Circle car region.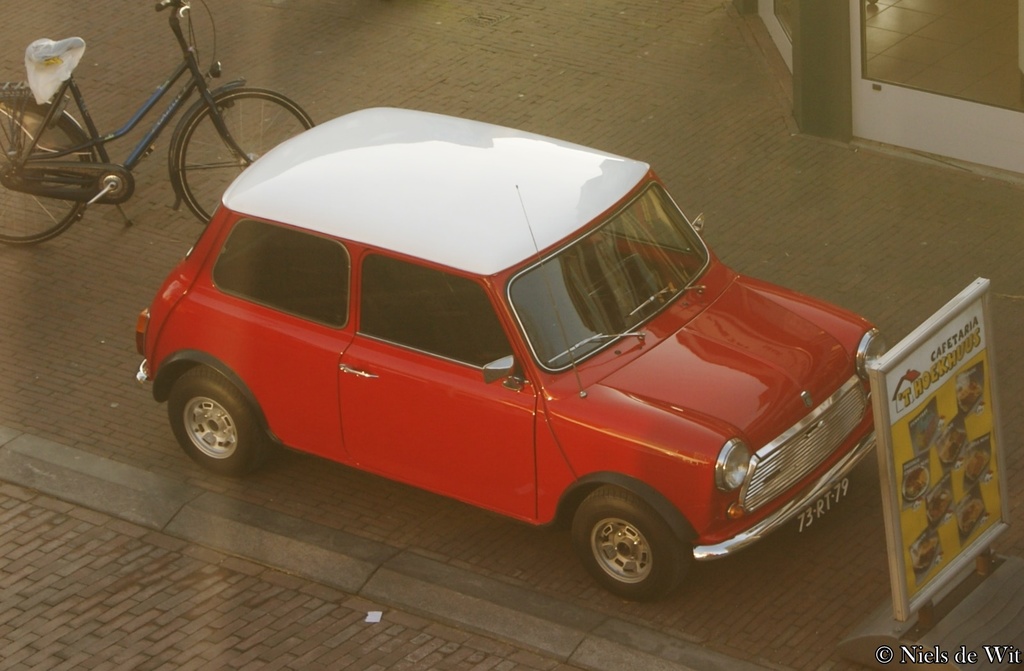
Region: box=[131, 102, 891, 602].
